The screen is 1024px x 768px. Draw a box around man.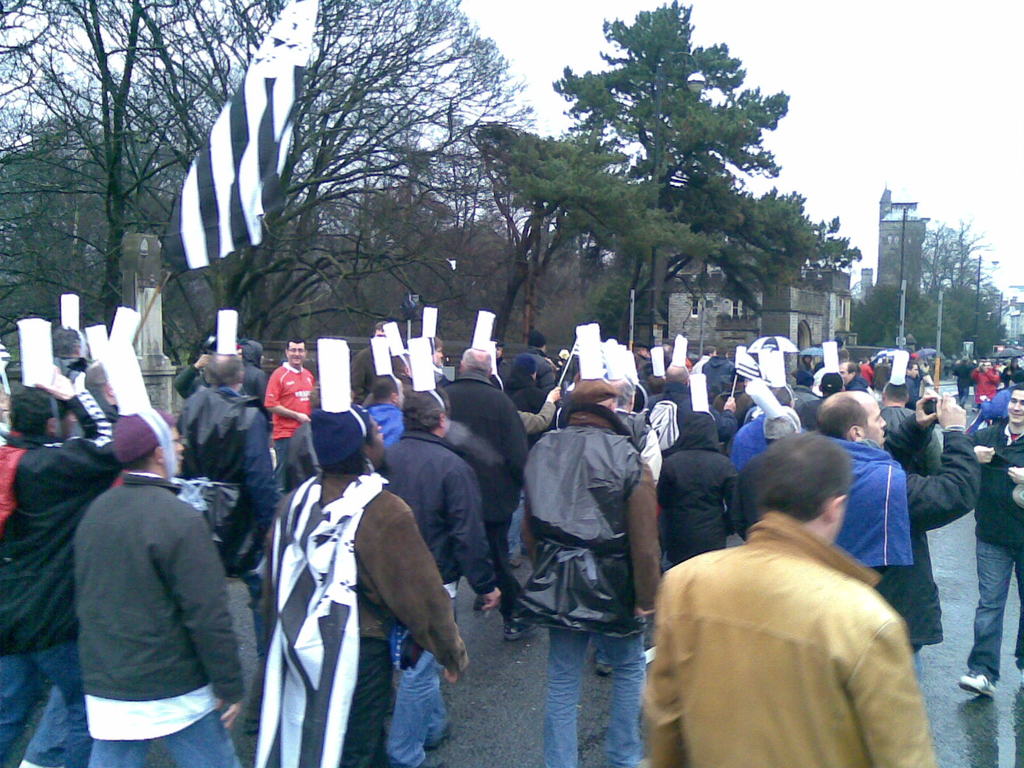
<region>642, 423, 935, 767</region>.
